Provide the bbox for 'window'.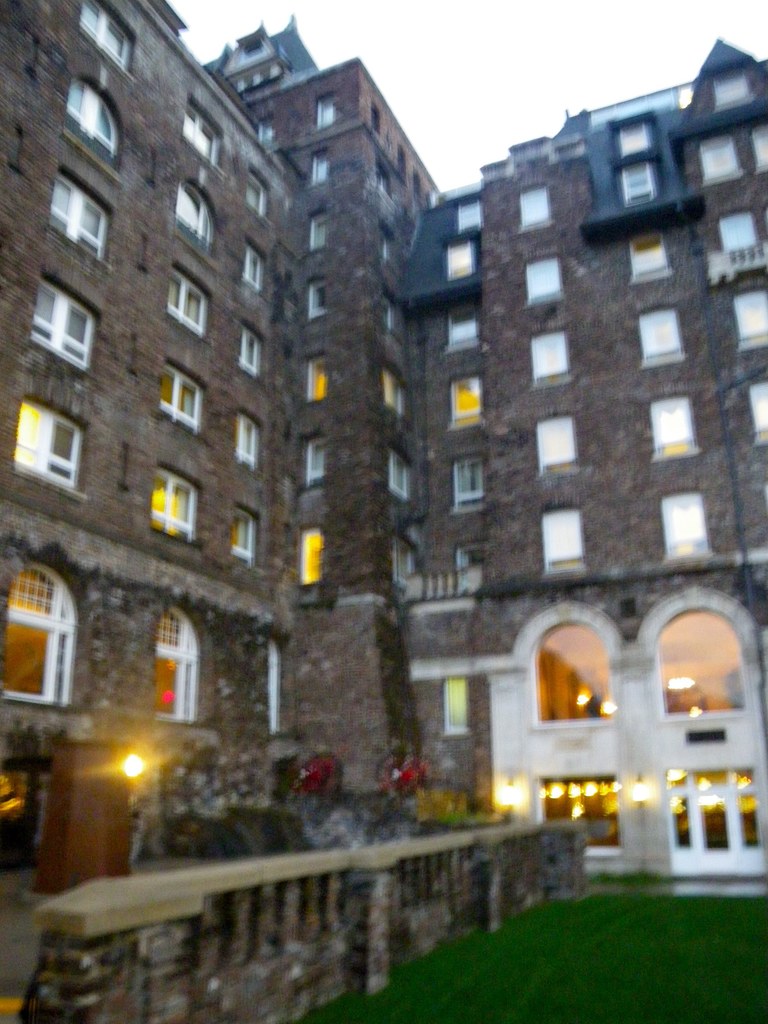
(614,114,648,153).
